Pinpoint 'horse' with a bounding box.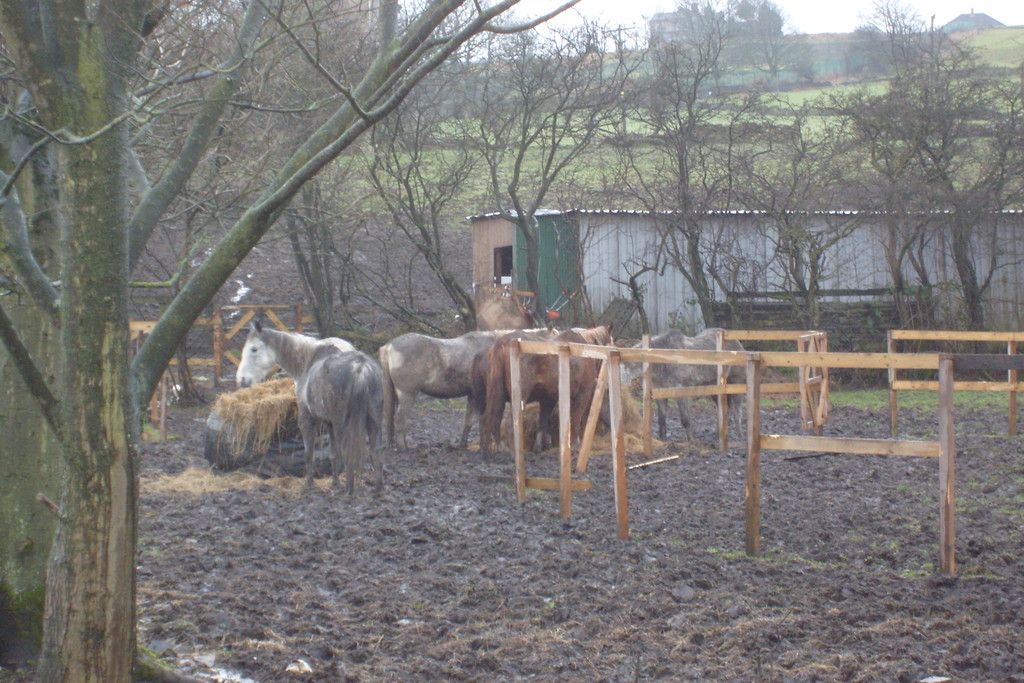
rect(610, 328, 745, 446).
